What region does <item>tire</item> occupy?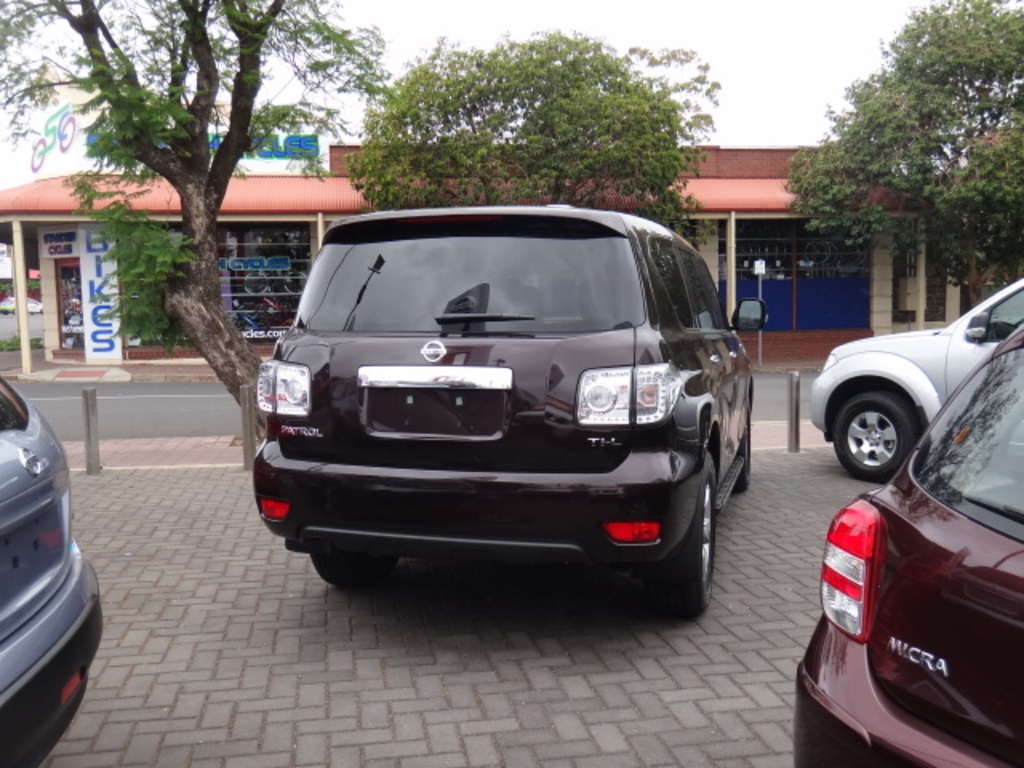
left=738, top=382, right=757, bottom=478.
